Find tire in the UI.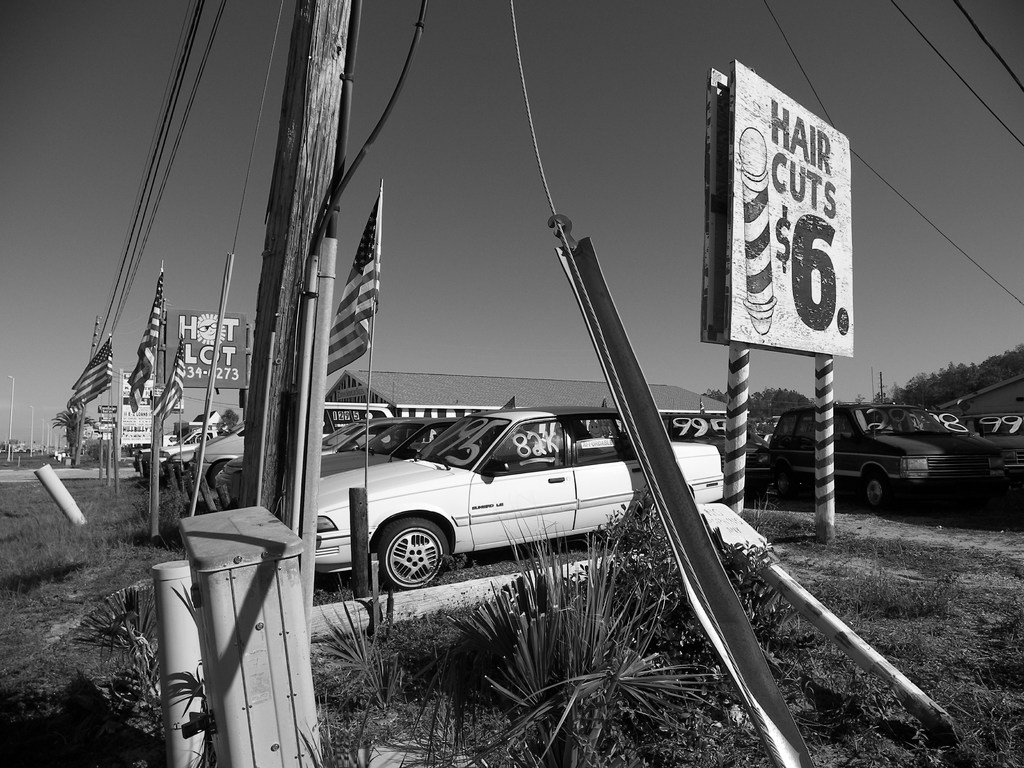
UI element at <box>861,472,889,512</box>.
